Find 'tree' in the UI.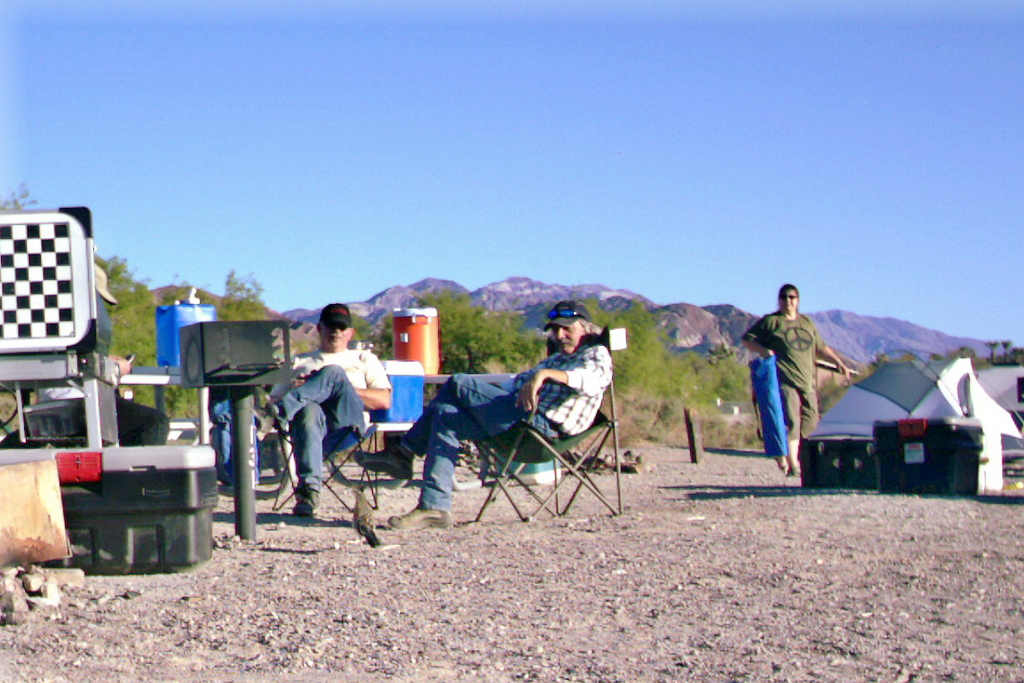
UI element at bbox=[584, 297, 676, 396].
